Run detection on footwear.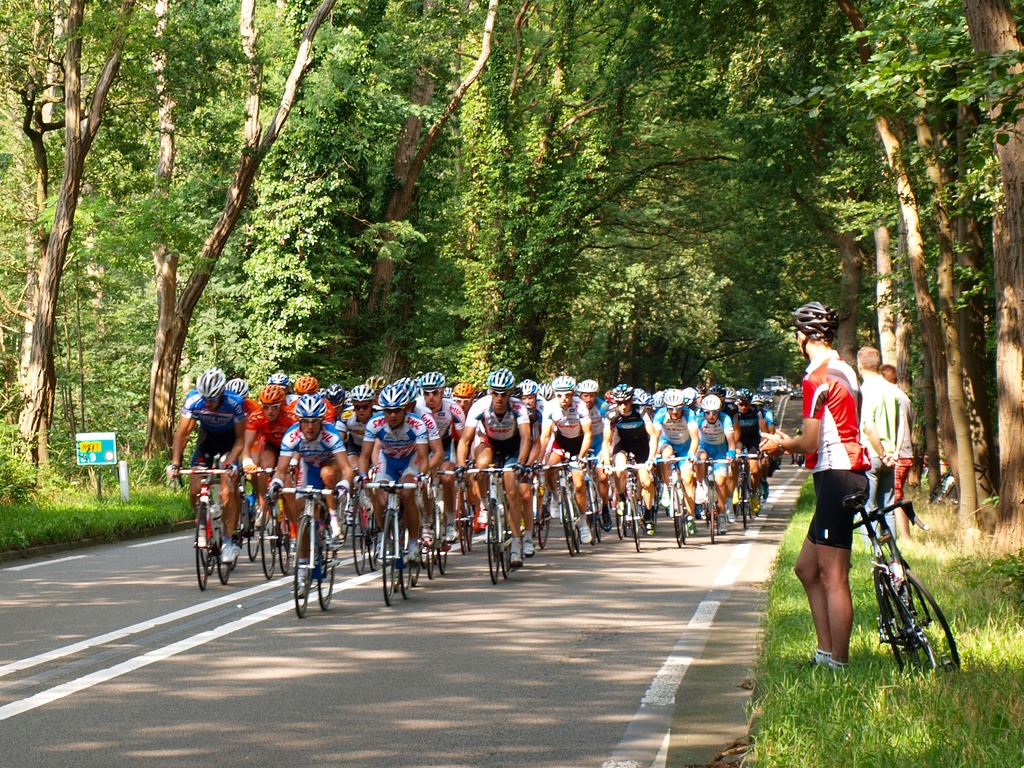
Result: {"left": 444, "top": 516, "right": 458, "bottom": 544}.
